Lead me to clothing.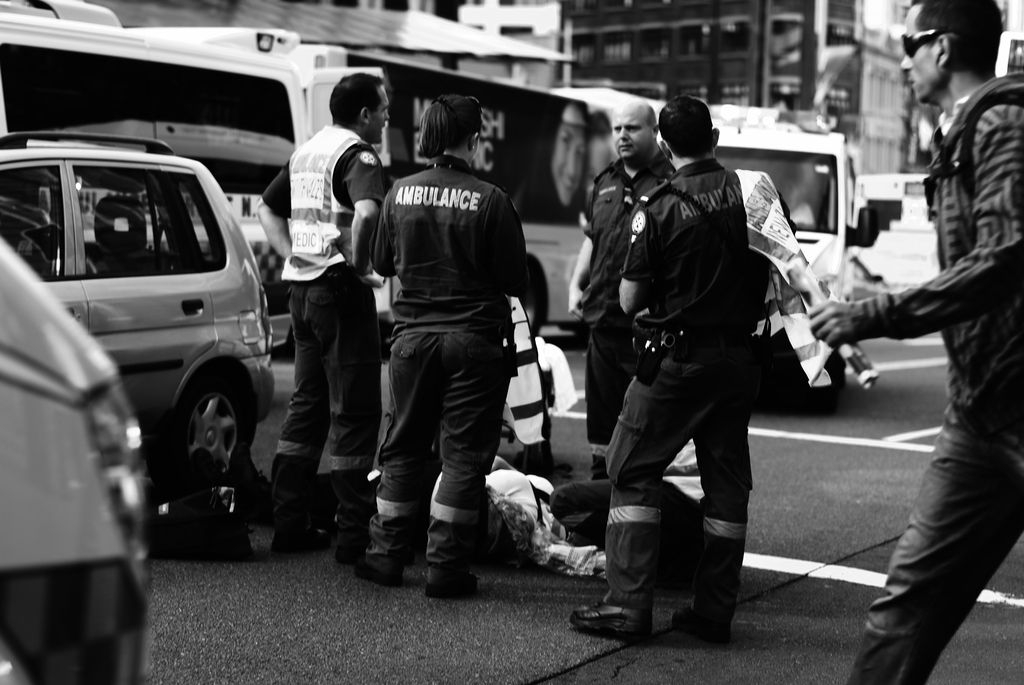
Lead to {"left": 598, "top": 155, "right": 755, "bottom": 631}.
